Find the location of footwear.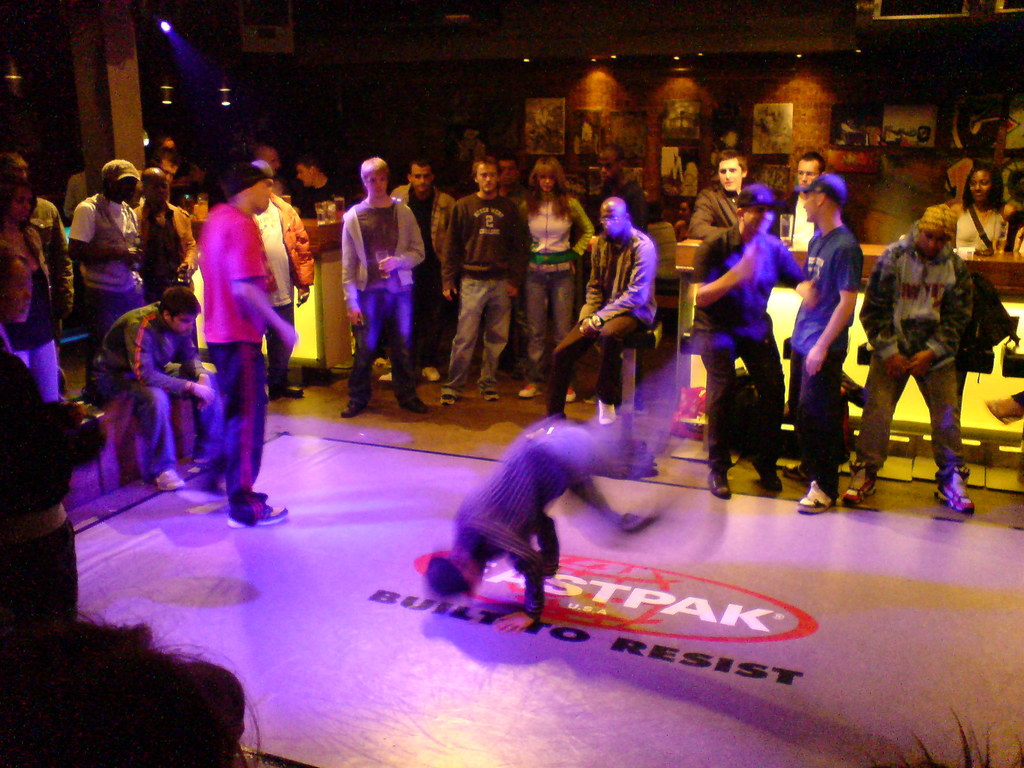
Location: bbox(935, 469, 975, 513).
